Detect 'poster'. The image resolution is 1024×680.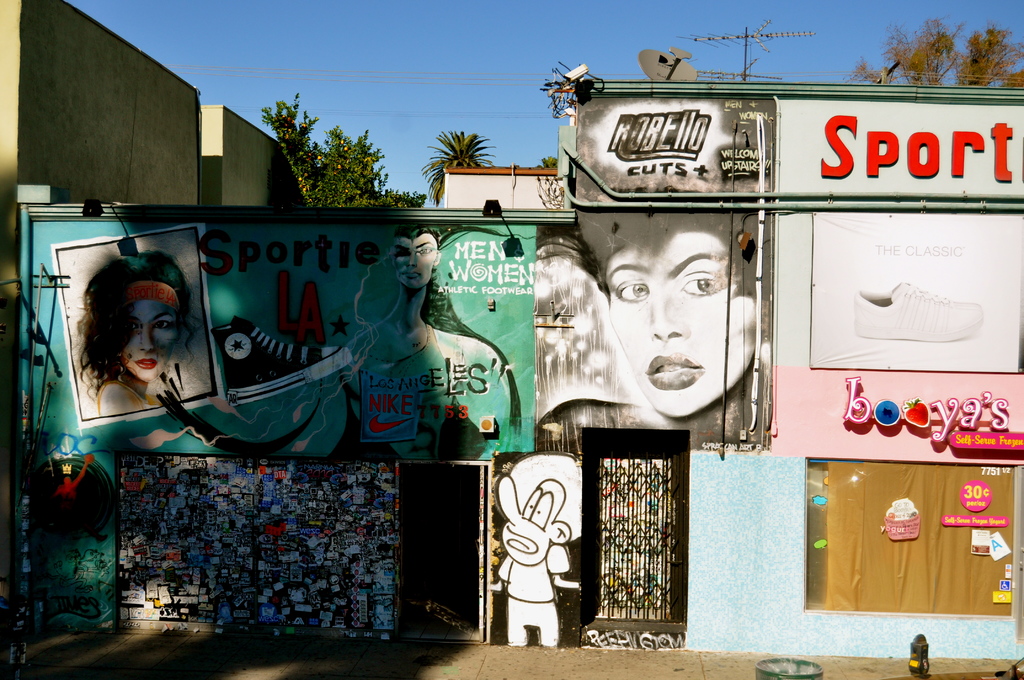
52 223 227 425.
